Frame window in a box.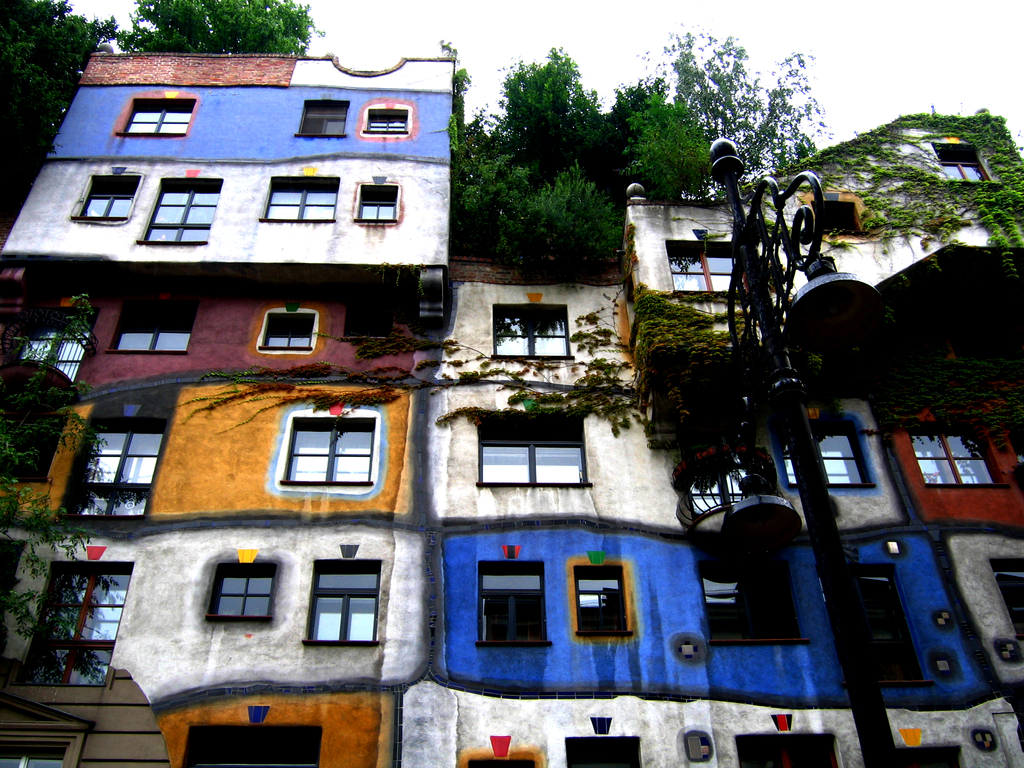
(left=209, top=558, right=275, bottom=618).
